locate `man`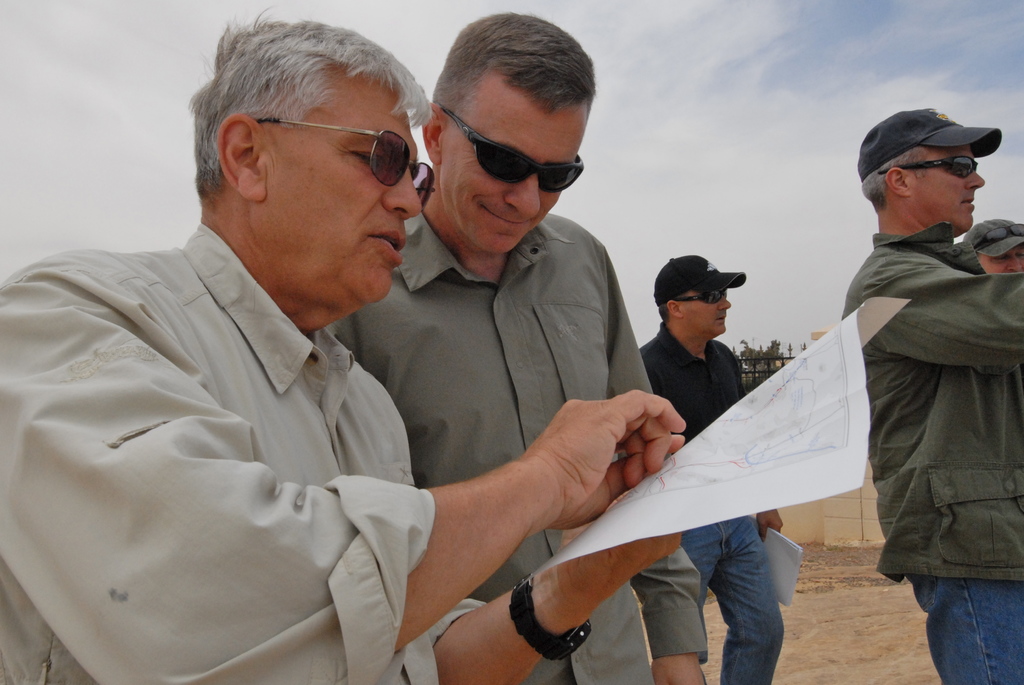
rect(636, 250, 799, 684)
